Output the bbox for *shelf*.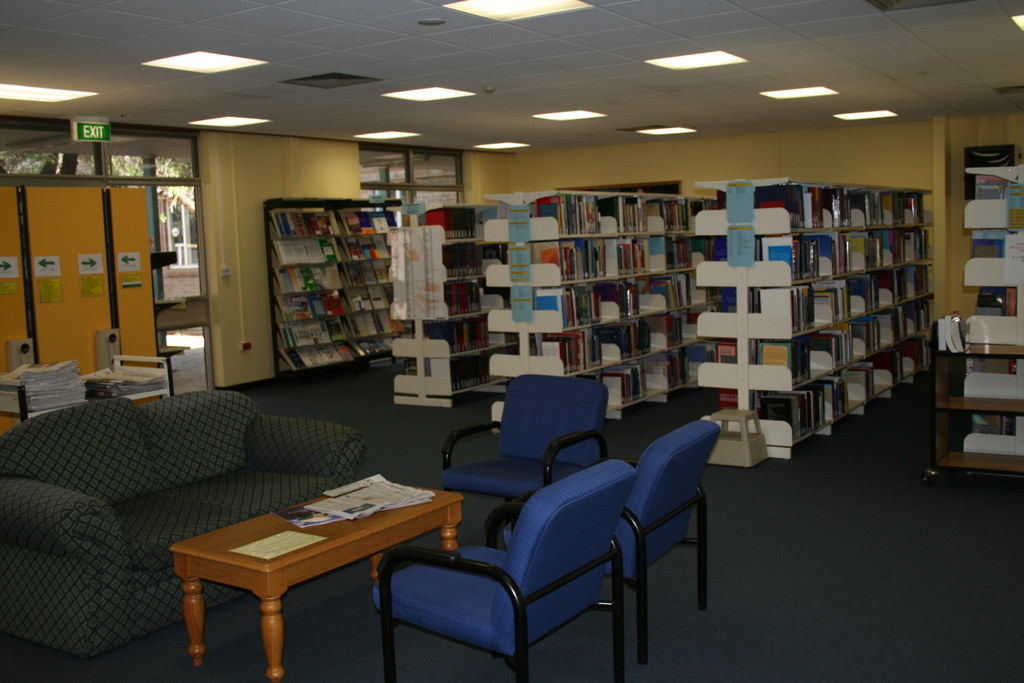
region(334, 264, 399, 283).
